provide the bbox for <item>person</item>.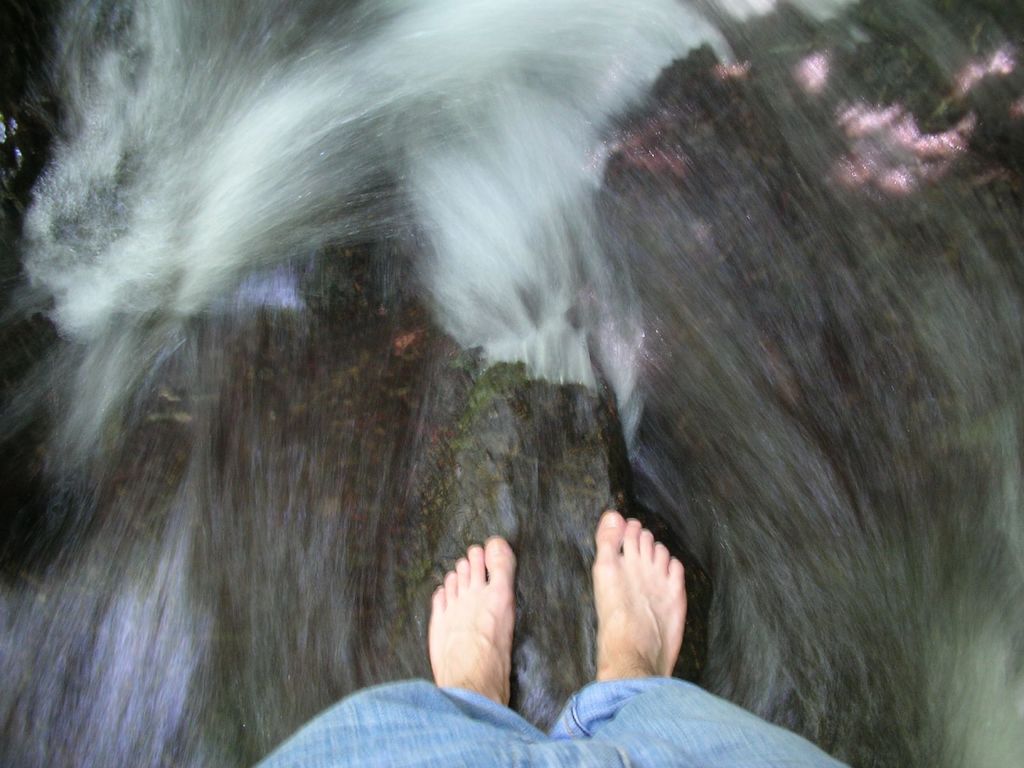
box(236, 483, 870, 767).
